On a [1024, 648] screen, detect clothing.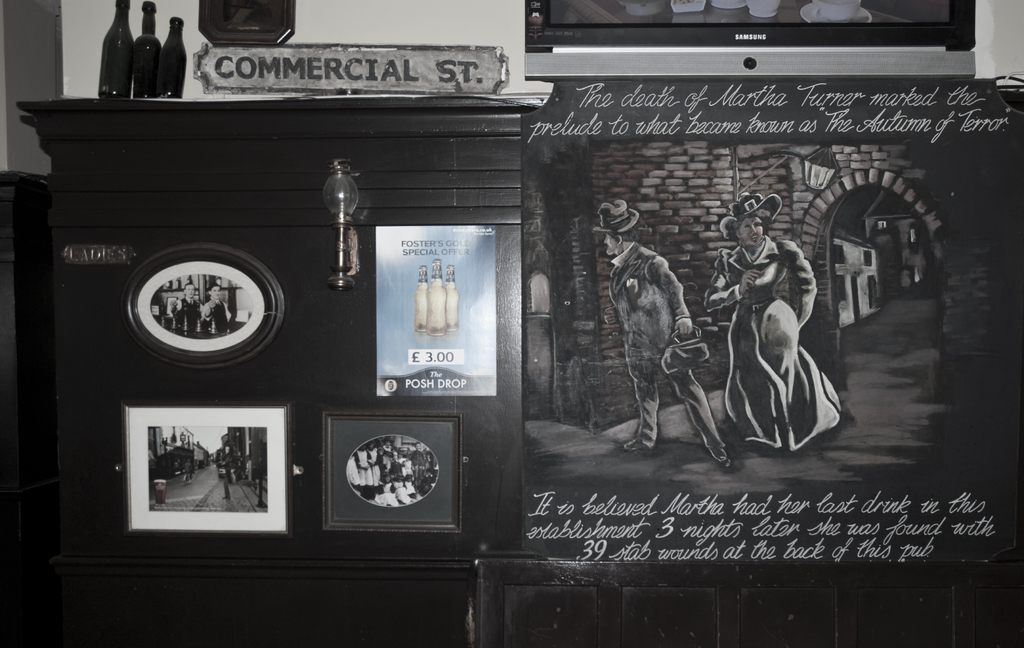
{"x1": 701, "y1": 229, "x2": 840, "y2": 448}.
